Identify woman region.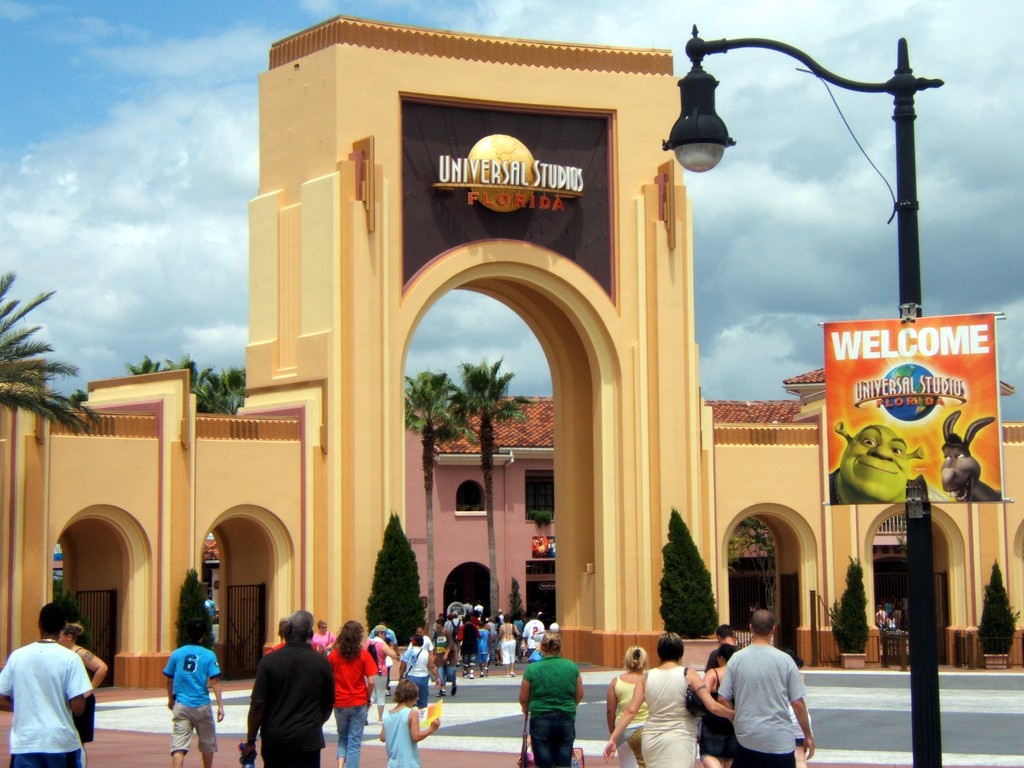
Region: <box>495,612,520,677</box>.
